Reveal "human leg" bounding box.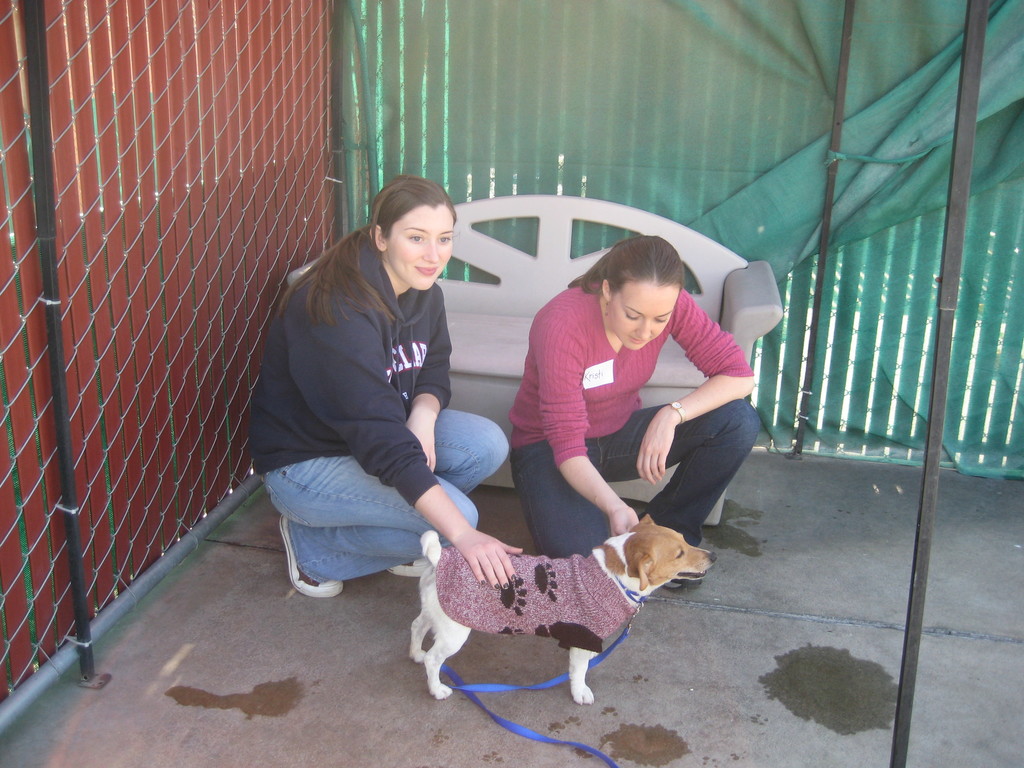
Revealed: 512/397/762/590.
